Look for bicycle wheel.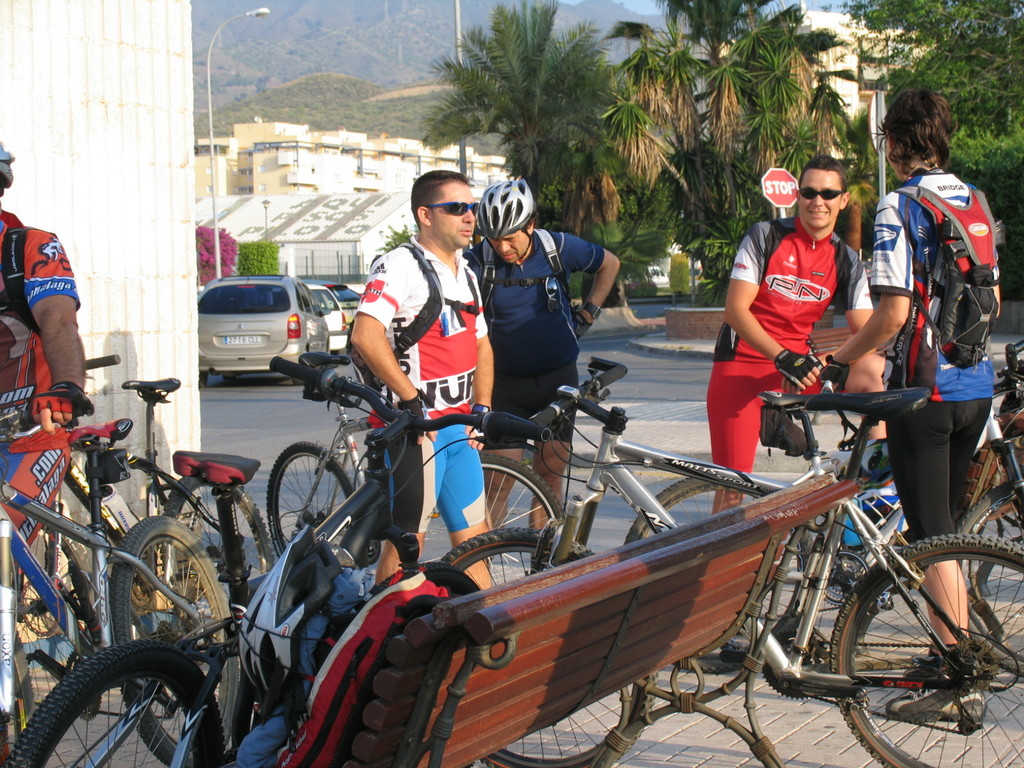
Found: crop(0, 638, 226, 767).
